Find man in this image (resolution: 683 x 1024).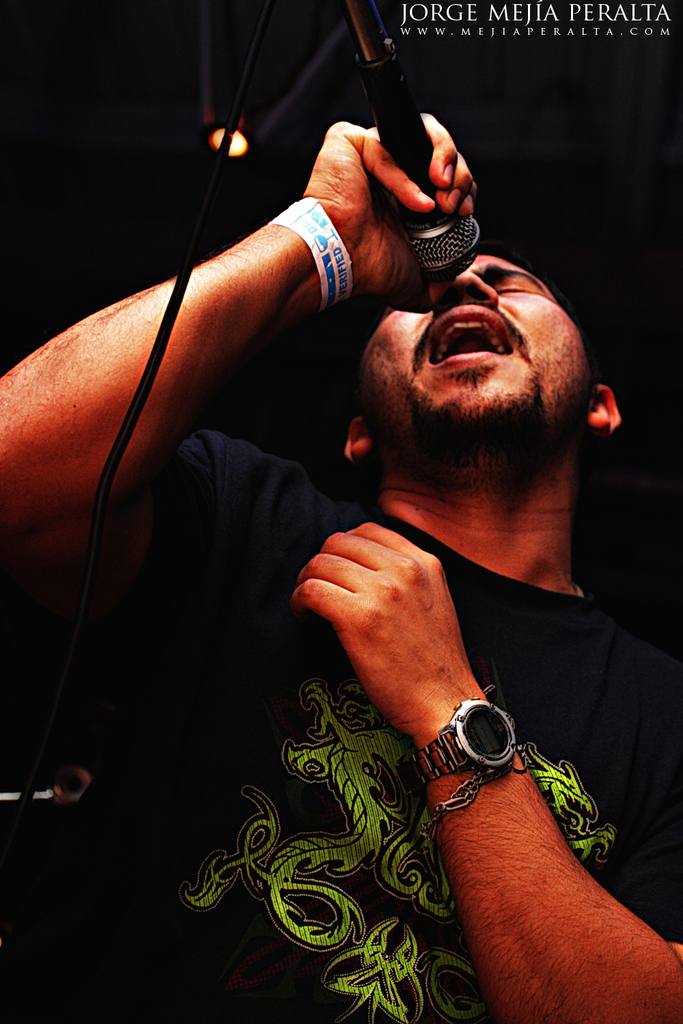
box(1, 107, 682, 1021).
